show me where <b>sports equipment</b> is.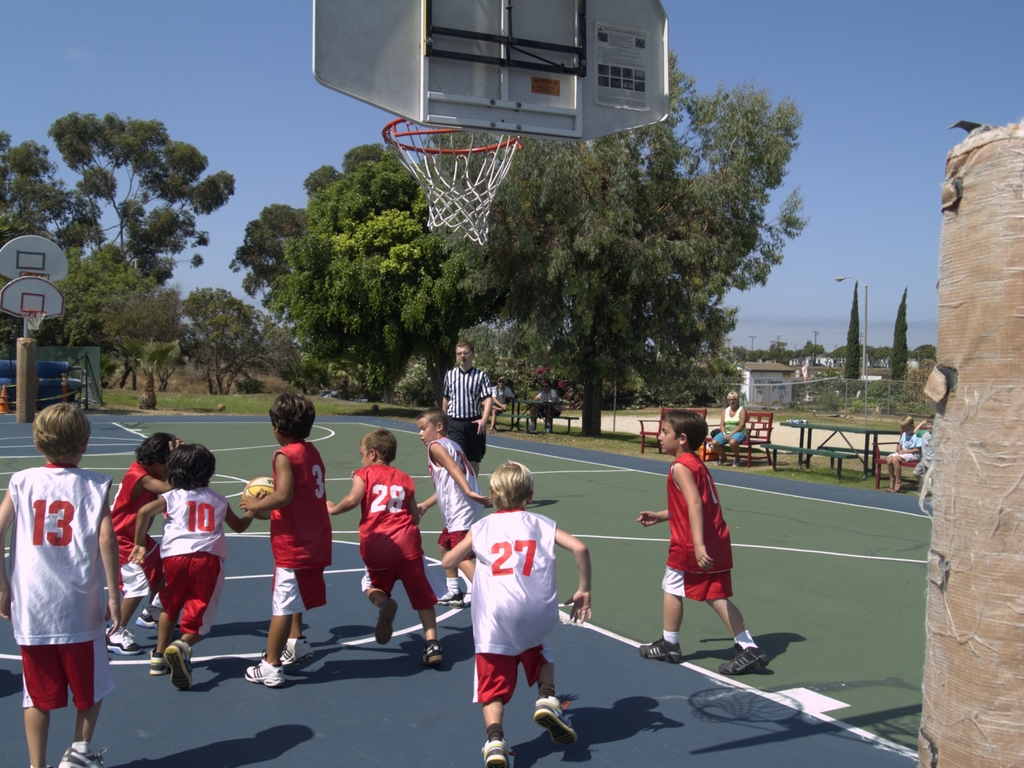
<b>sports equipment</b> is at <region>106, 630, 141, 658</region>.
